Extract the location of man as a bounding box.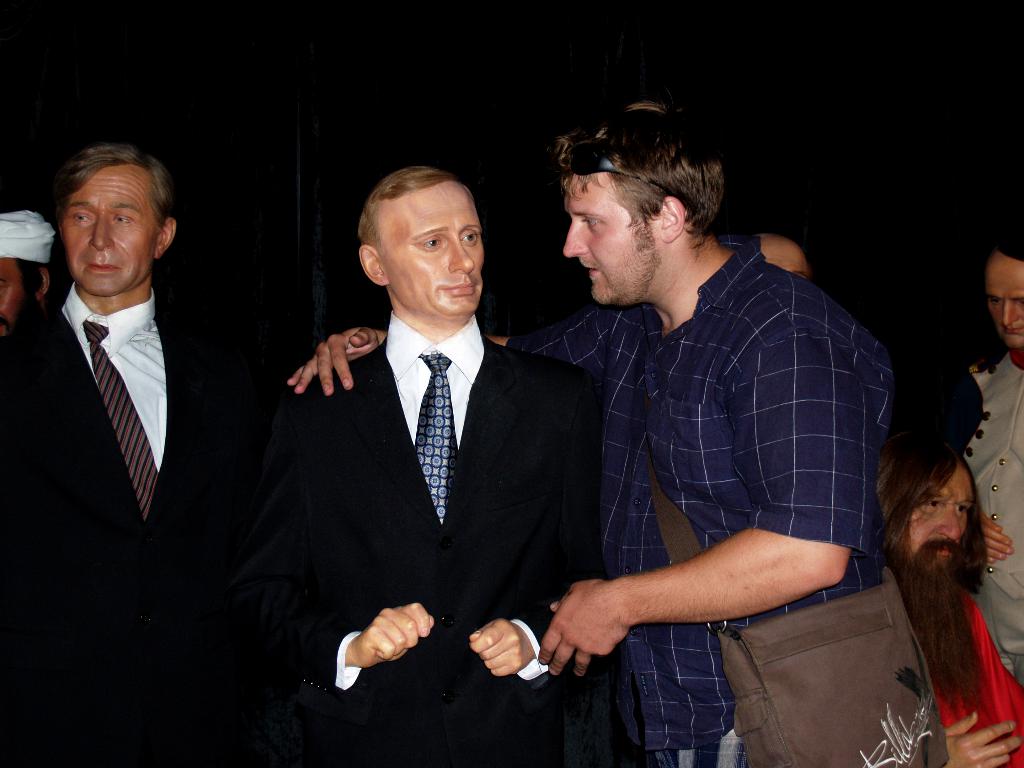
bbox=(245, 166, 596, 767).
